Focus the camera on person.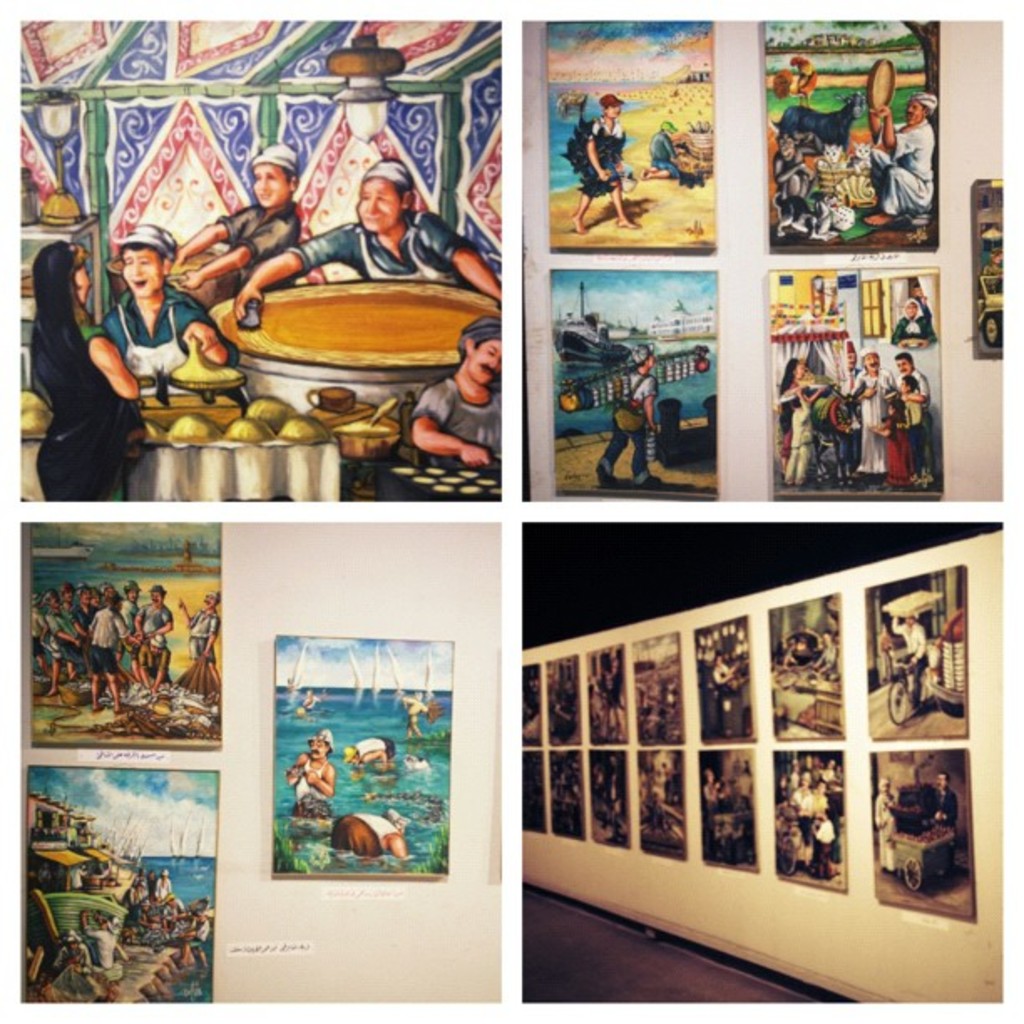
Focus region: [174,893,204,964].
